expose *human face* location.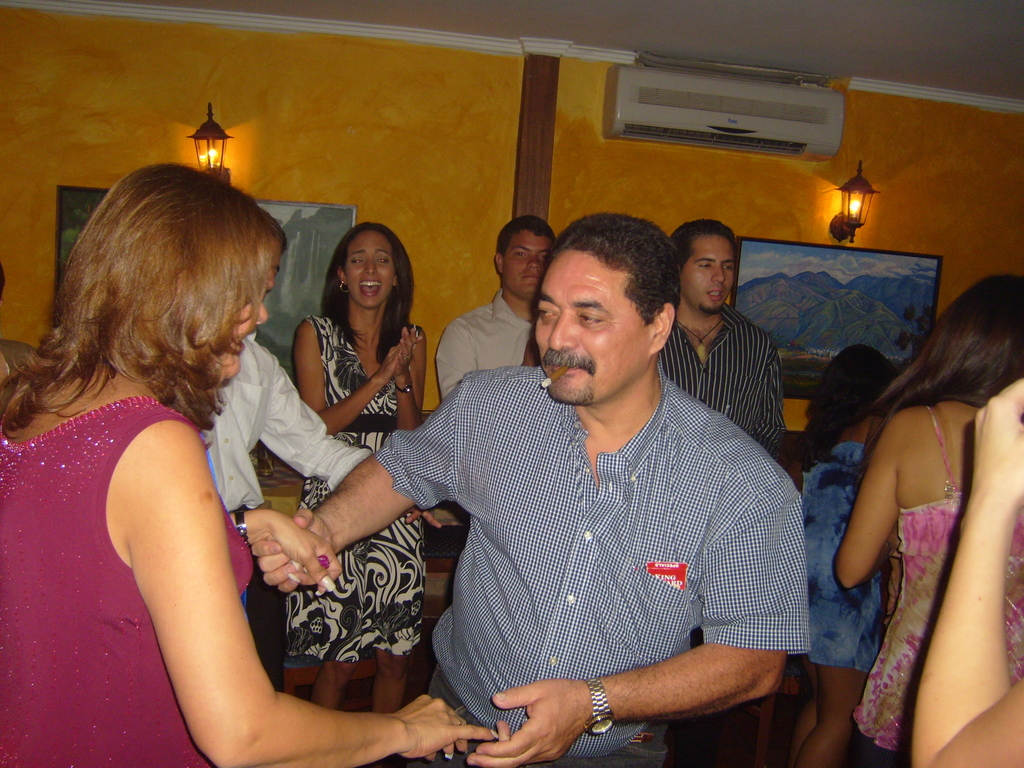
Exposed at <bbox>678, 236, 733, 312</bbox>.
